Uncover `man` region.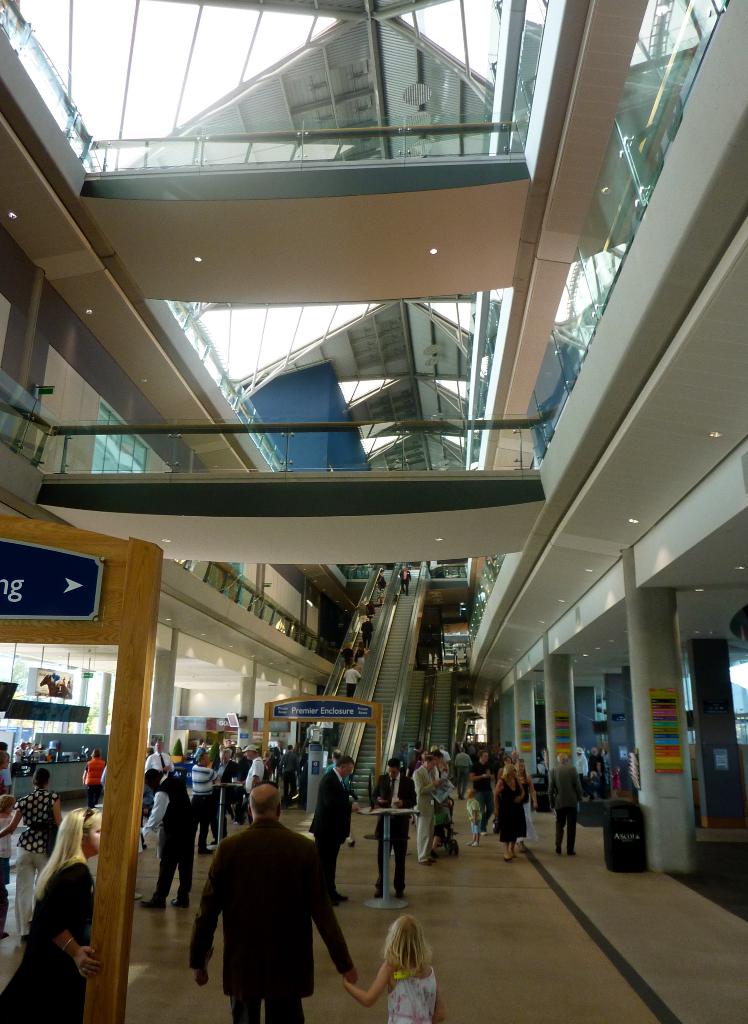
Uncovered: crop(241, 743, 267, 810).
